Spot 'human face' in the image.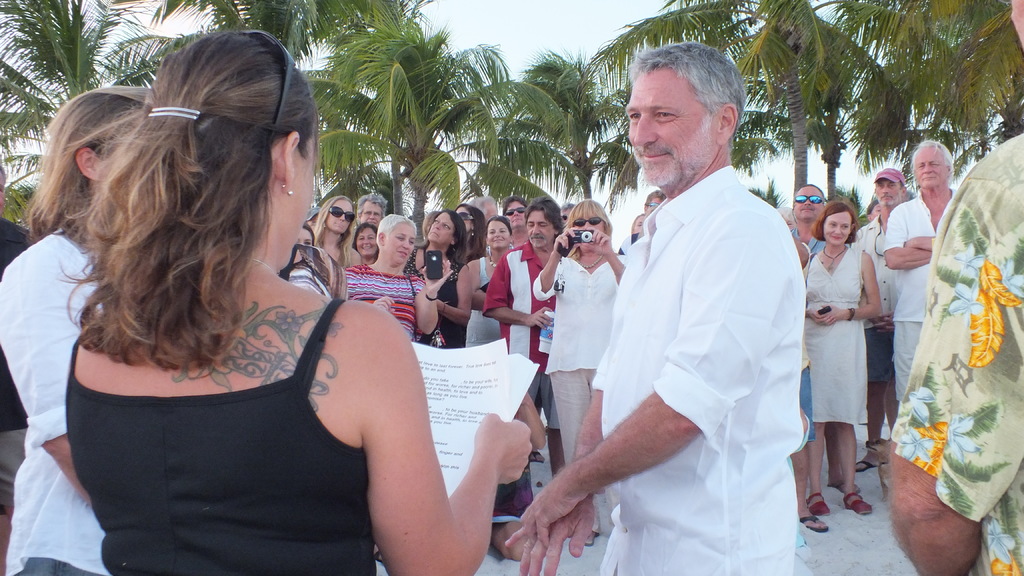
'human face' found at 386/222/415/258.
